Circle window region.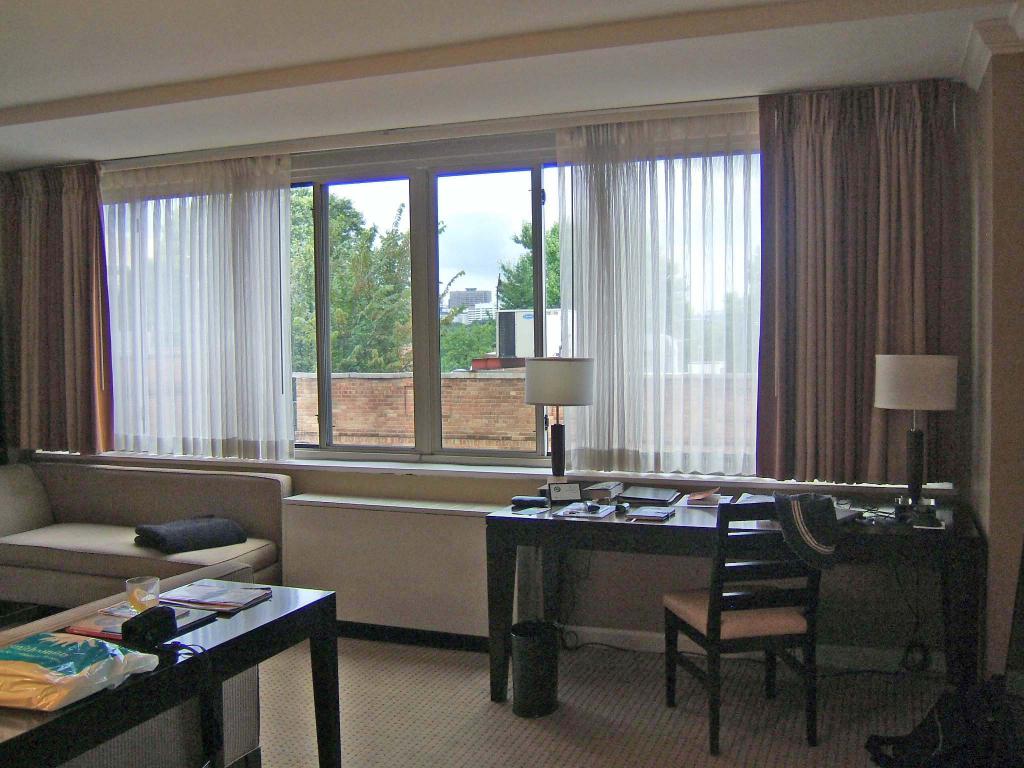
Region: region(76, 114, 305, 467).
